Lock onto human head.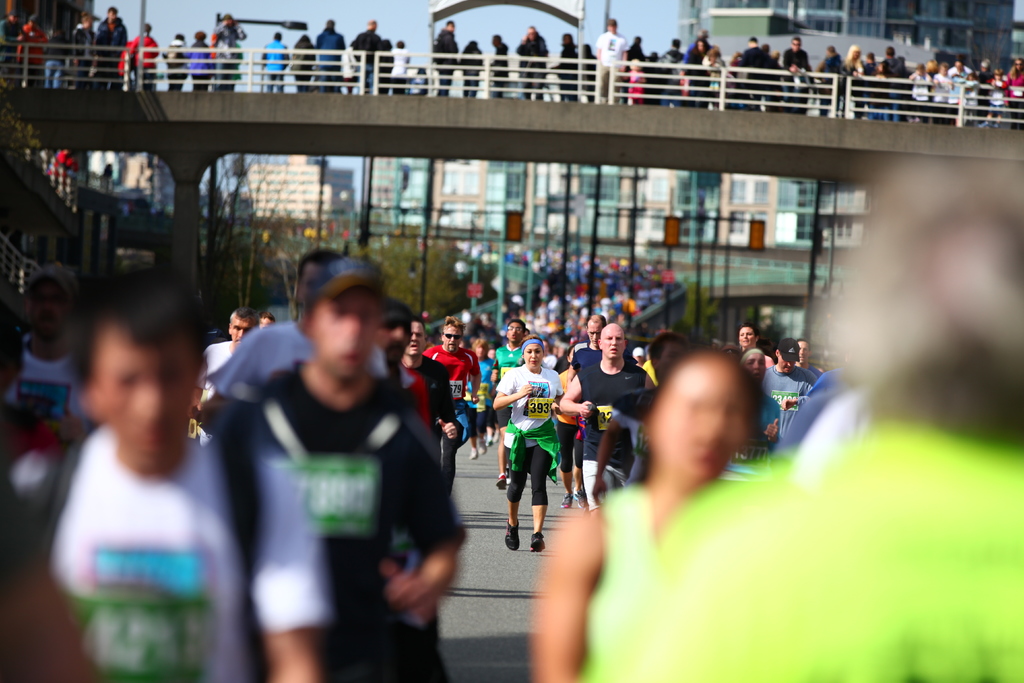
Locked: BBox(749, 34, 758, 49).
